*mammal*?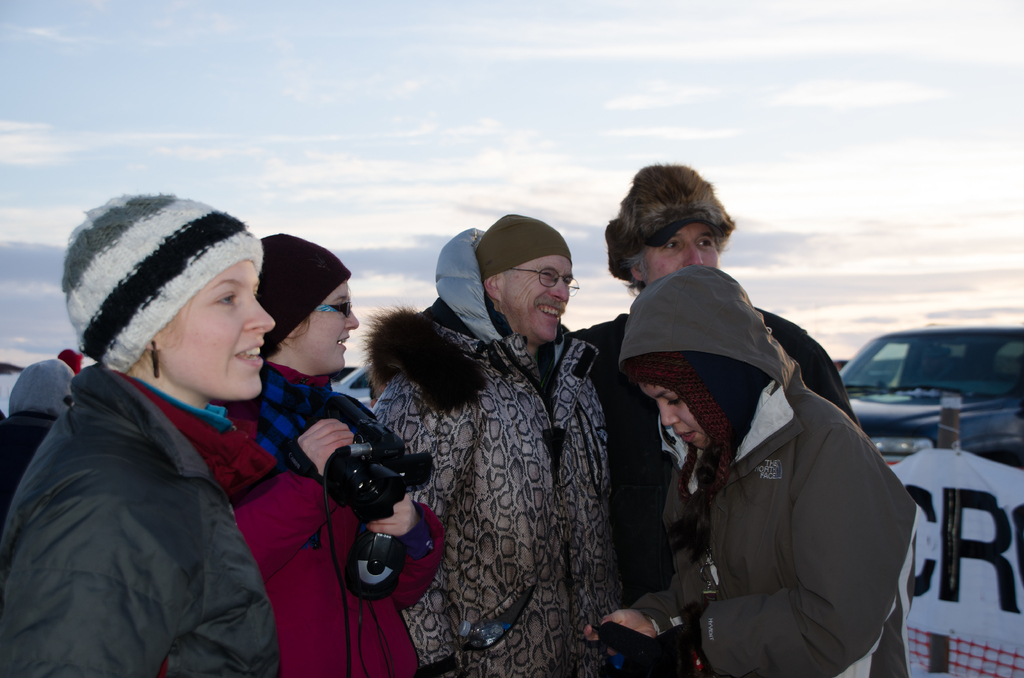
x1=360, y1=210, x2=607, y2=677
